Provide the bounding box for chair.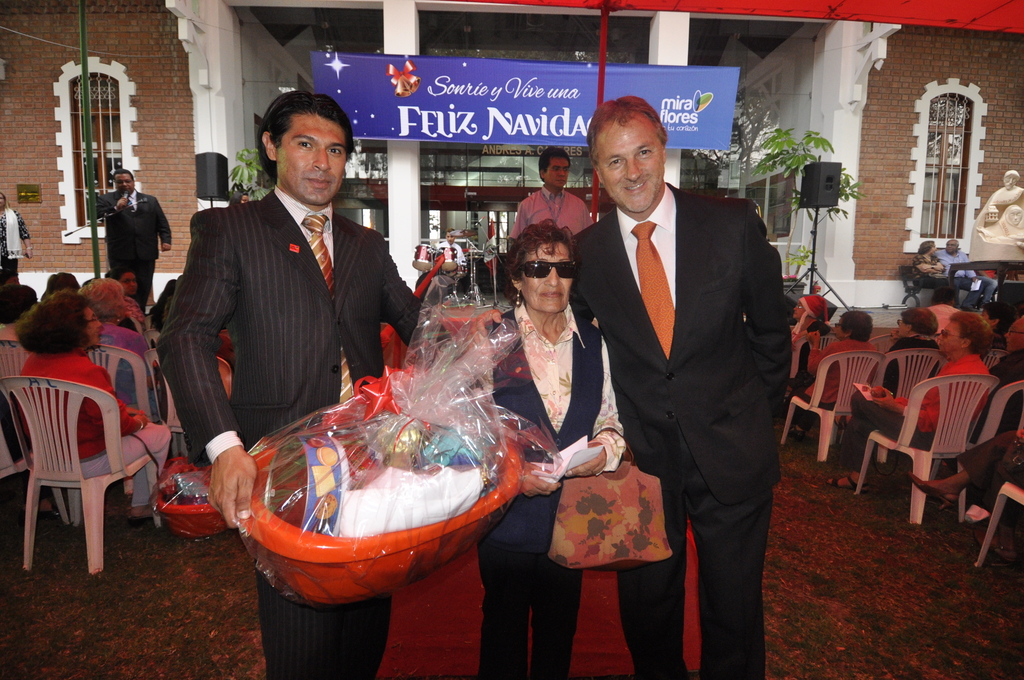
pyautogui.locateOnScreen(980, 348, 1009, 366).
